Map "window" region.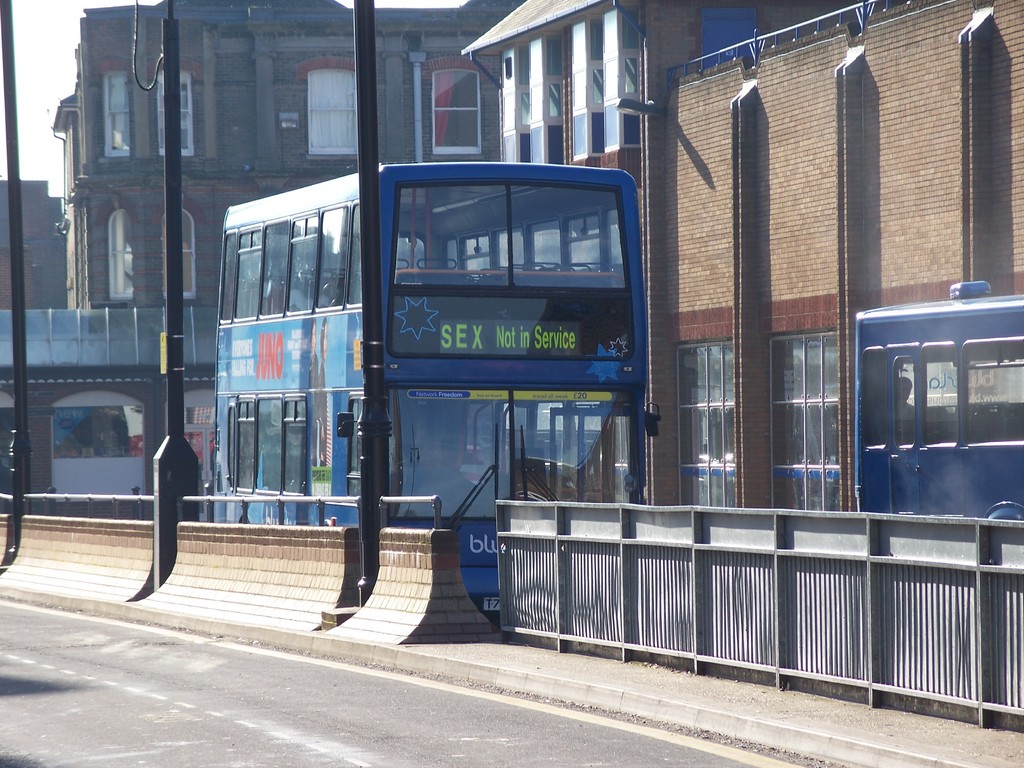
Mapped to bbox(101, 70, 134, 157).
